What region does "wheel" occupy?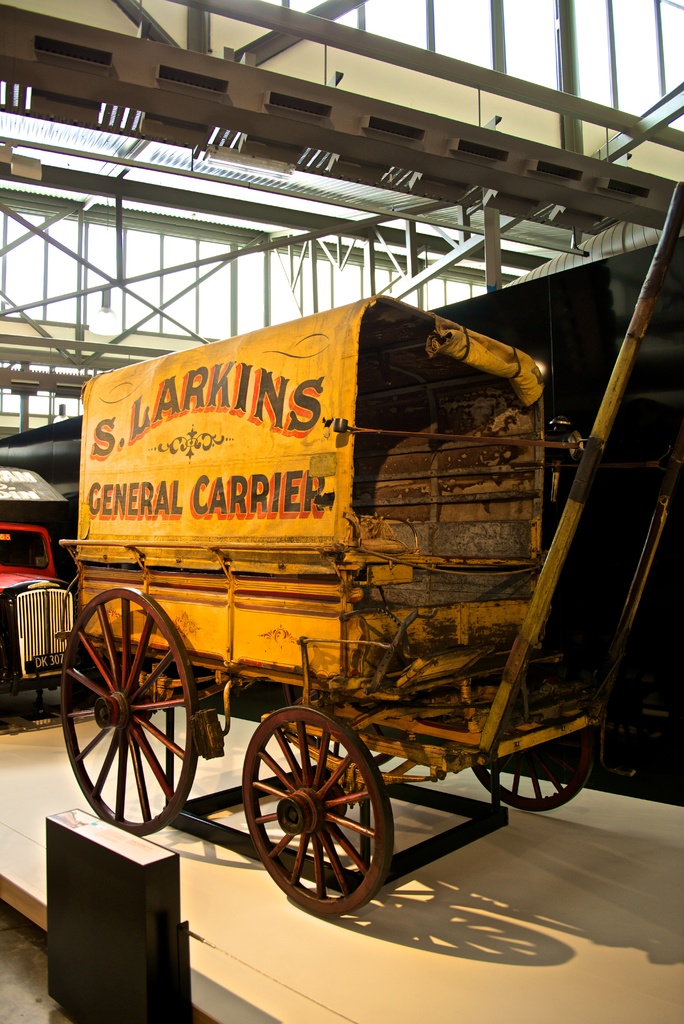
box(238, 716, 405, 901).
